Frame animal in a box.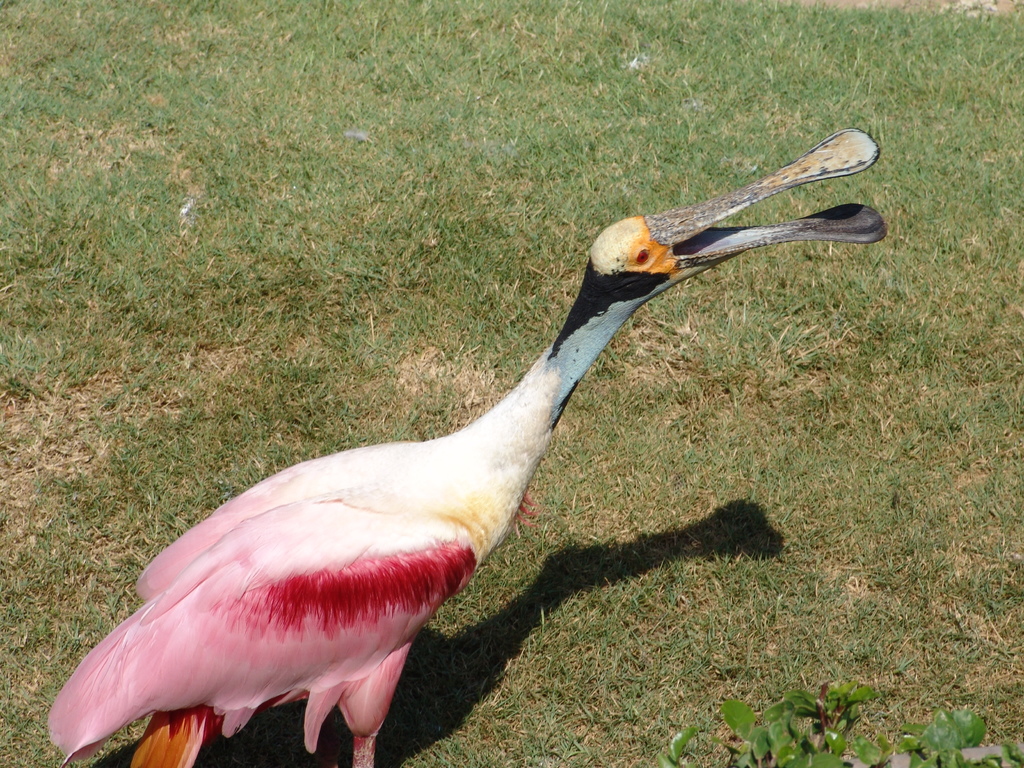
47, 120, 888, 767.
